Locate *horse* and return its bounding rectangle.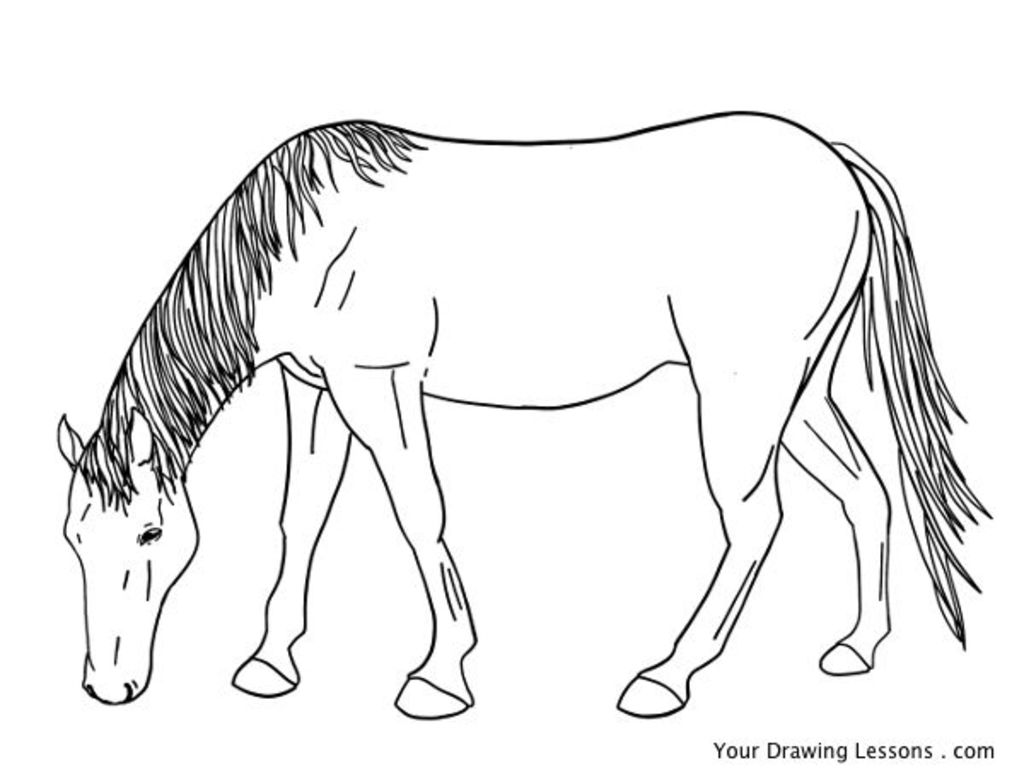
53/118/993/721.
